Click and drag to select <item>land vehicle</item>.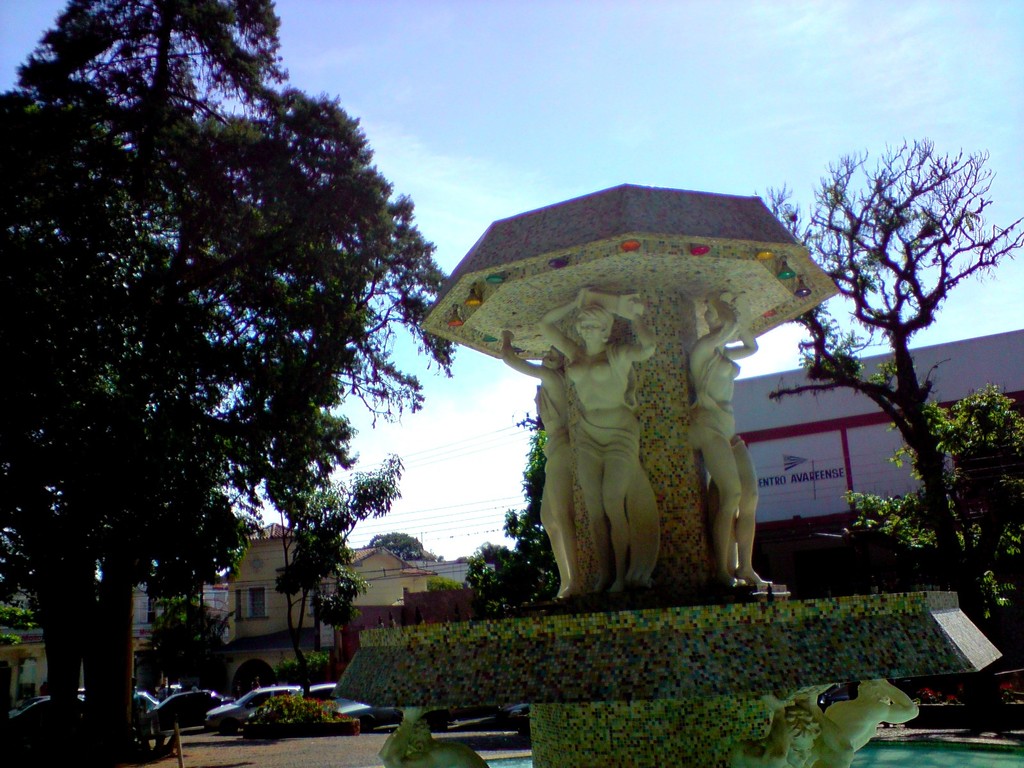
Selection: 7 693 51 722.
